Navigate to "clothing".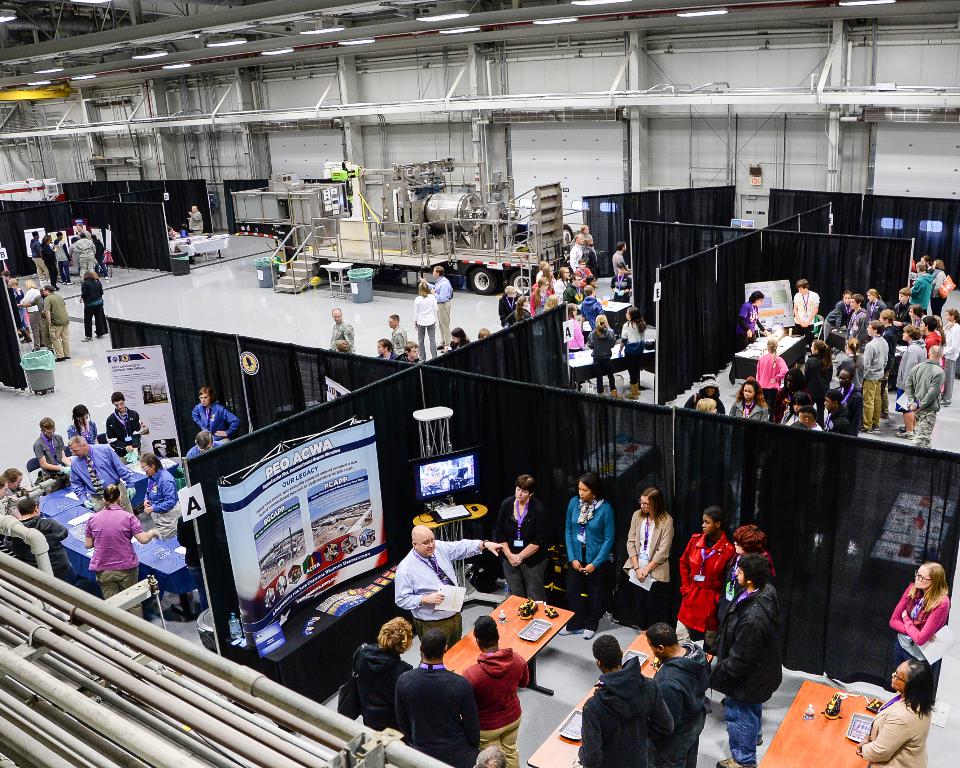
Navigation target: <box>877,575,958,690</box>.
